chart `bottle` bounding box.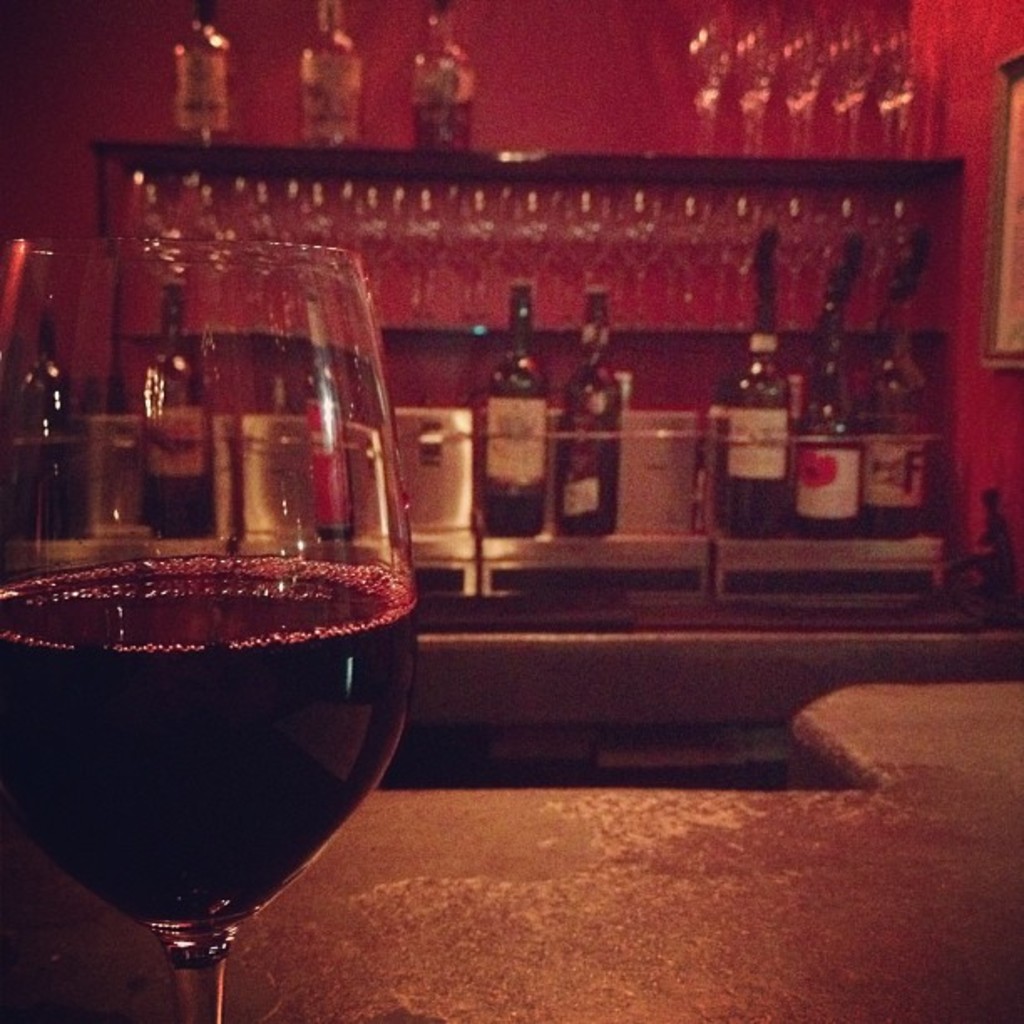
Charted: Rect(164, 0, 236, 147).
